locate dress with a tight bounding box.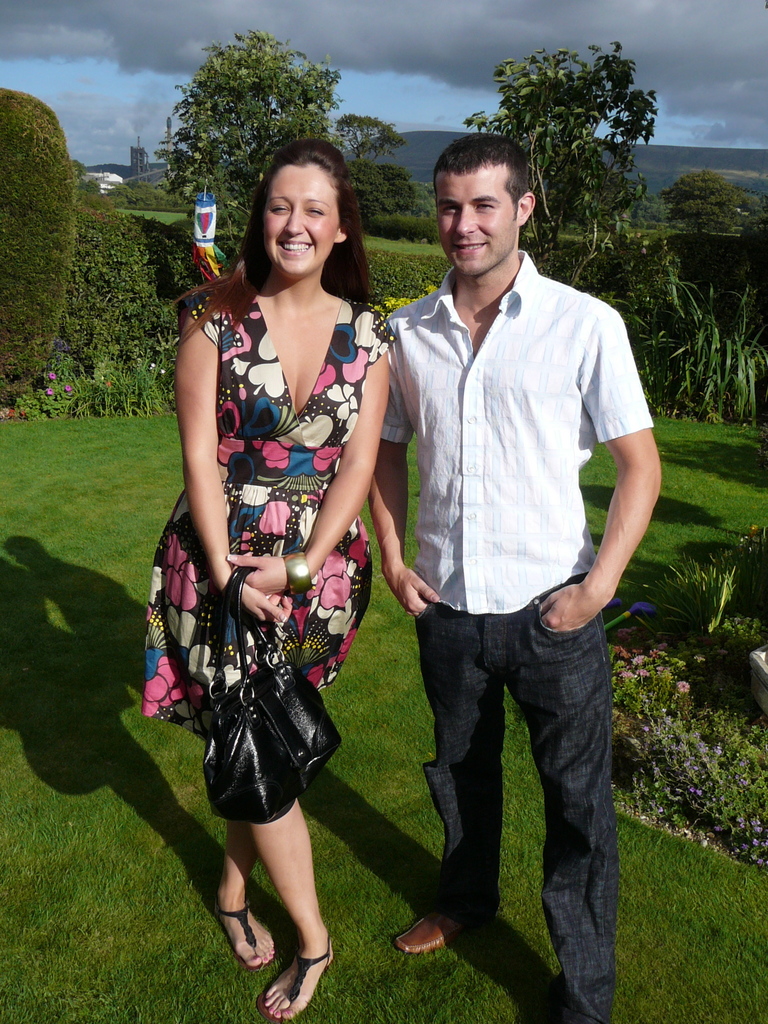
138,286,401,745.
